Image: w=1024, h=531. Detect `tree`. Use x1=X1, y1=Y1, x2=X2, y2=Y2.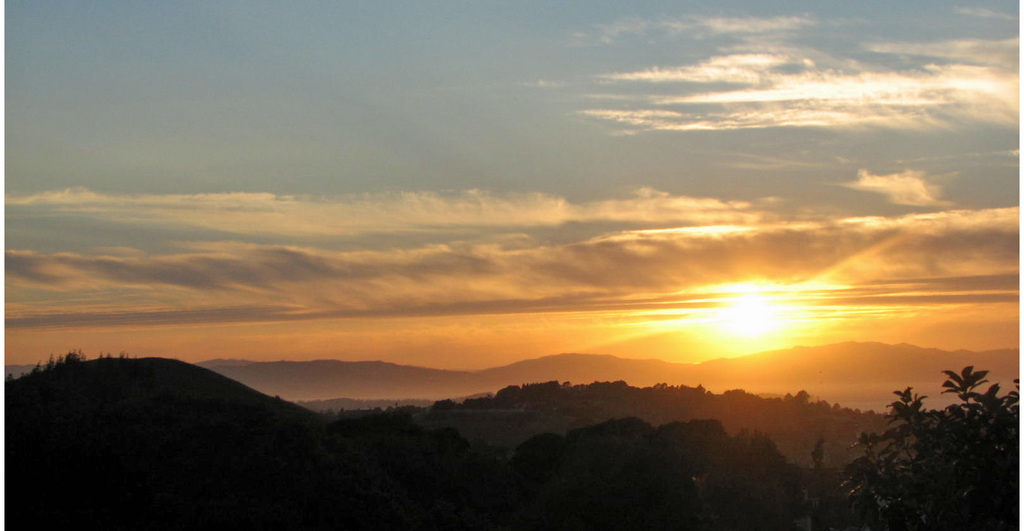
x1=67, y1=349, x2=86, y2=362.
